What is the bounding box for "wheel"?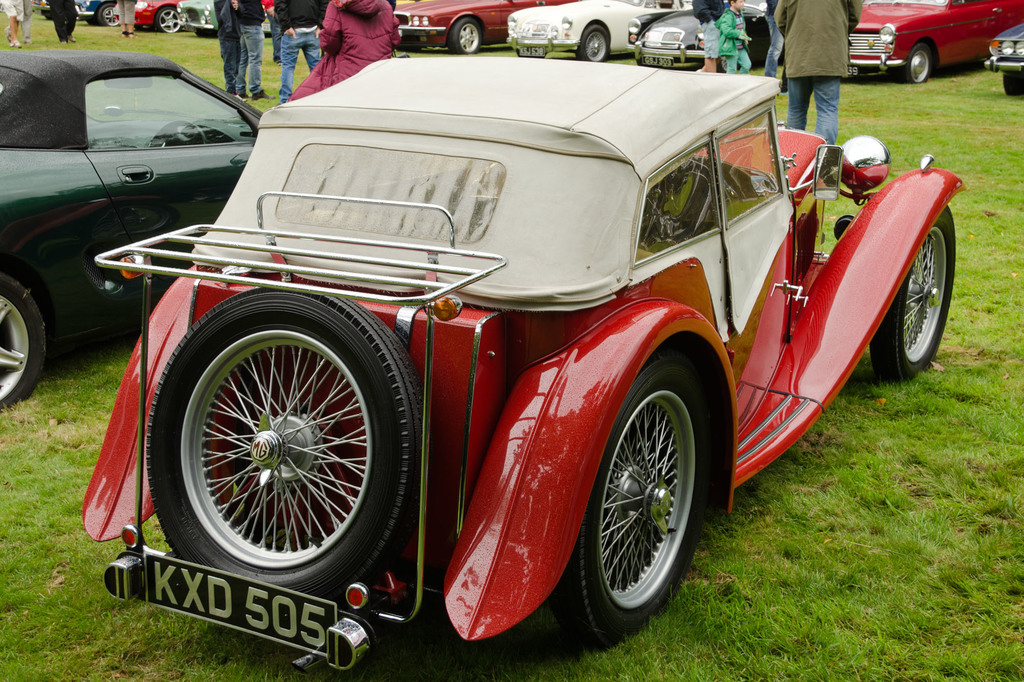
(579,24,609,63).
